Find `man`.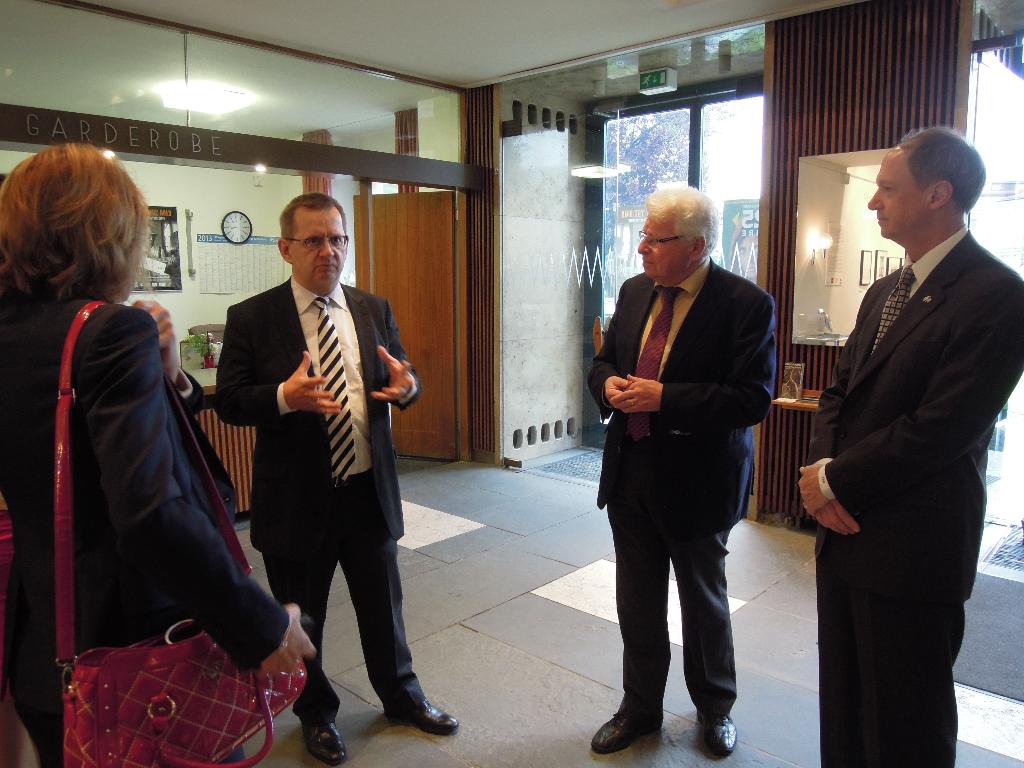
x1=214 y1=190 x2=477 y2=759.
